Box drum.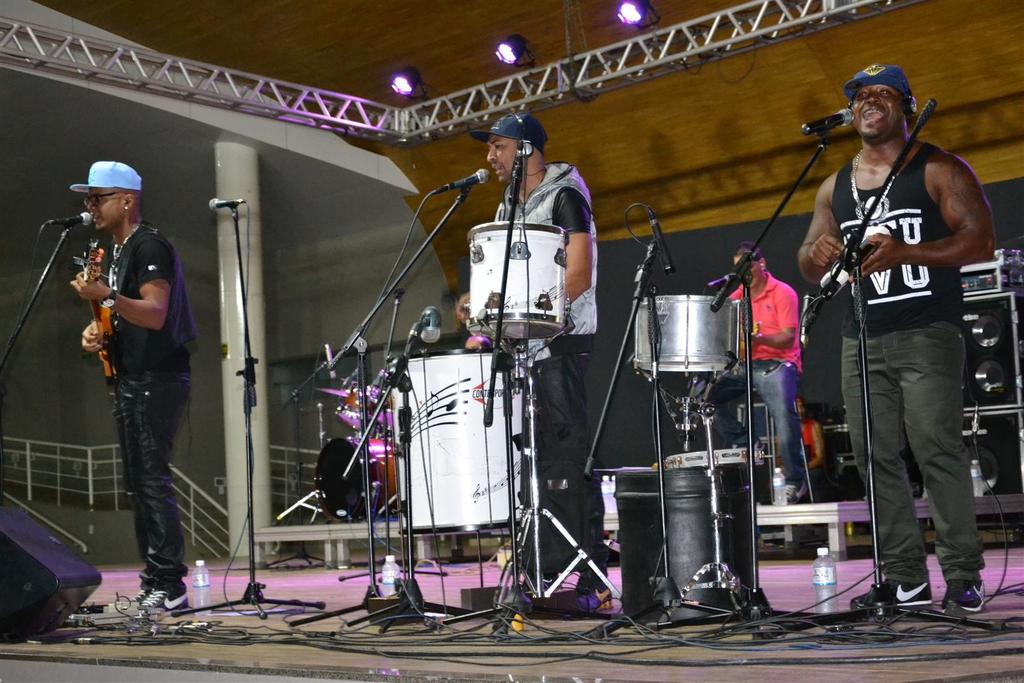
[391,347,531,538].
